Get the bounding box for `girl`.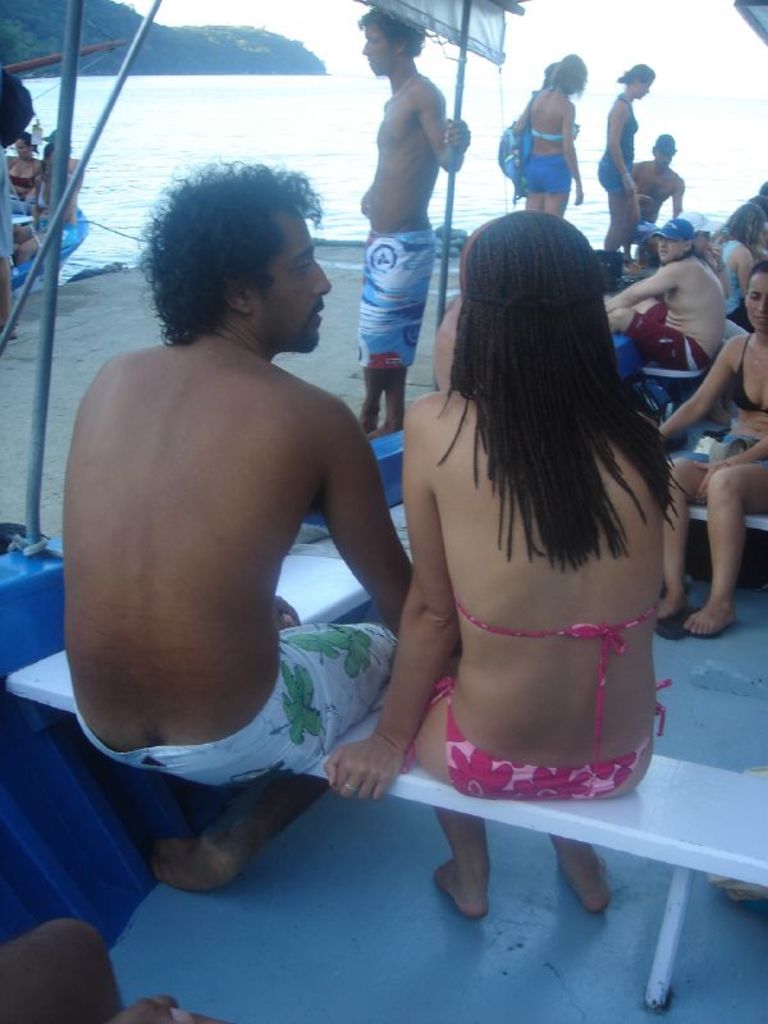
(512,54,580,216).
